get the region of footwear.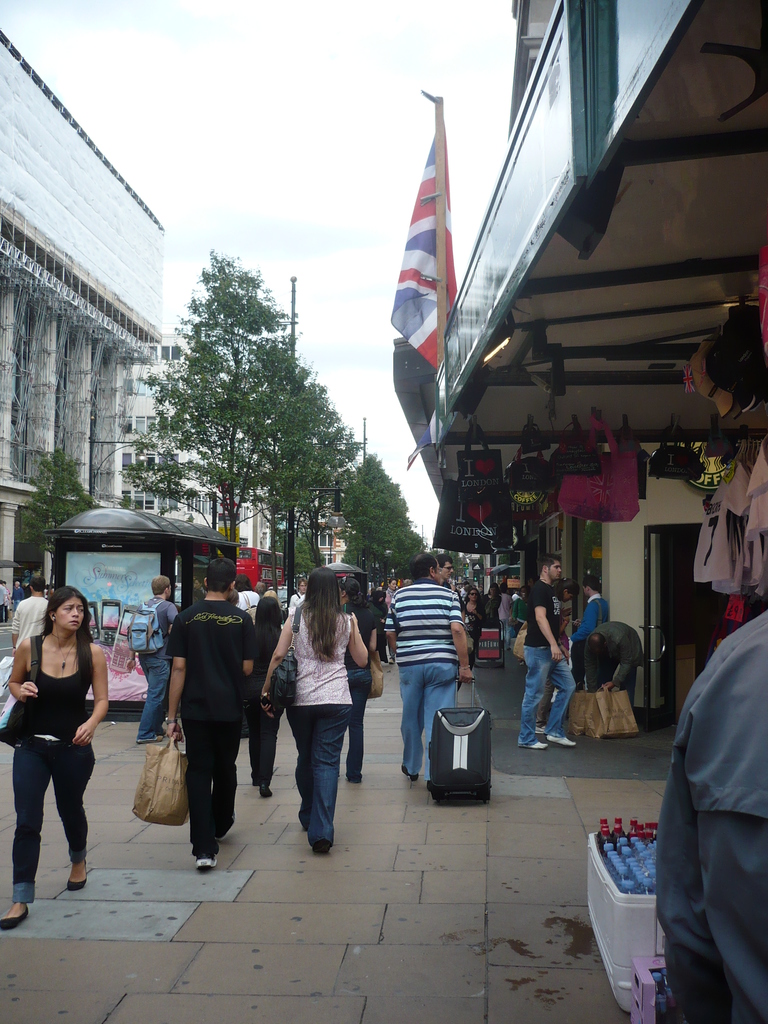
(308,838,329,857).
